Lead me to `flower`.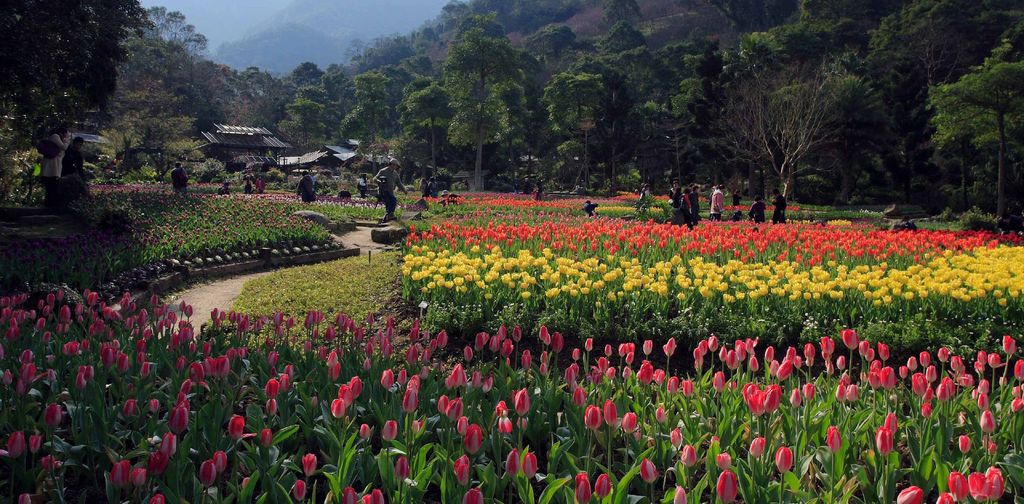
Lead to bbox=[936, 346, 950, 363].
